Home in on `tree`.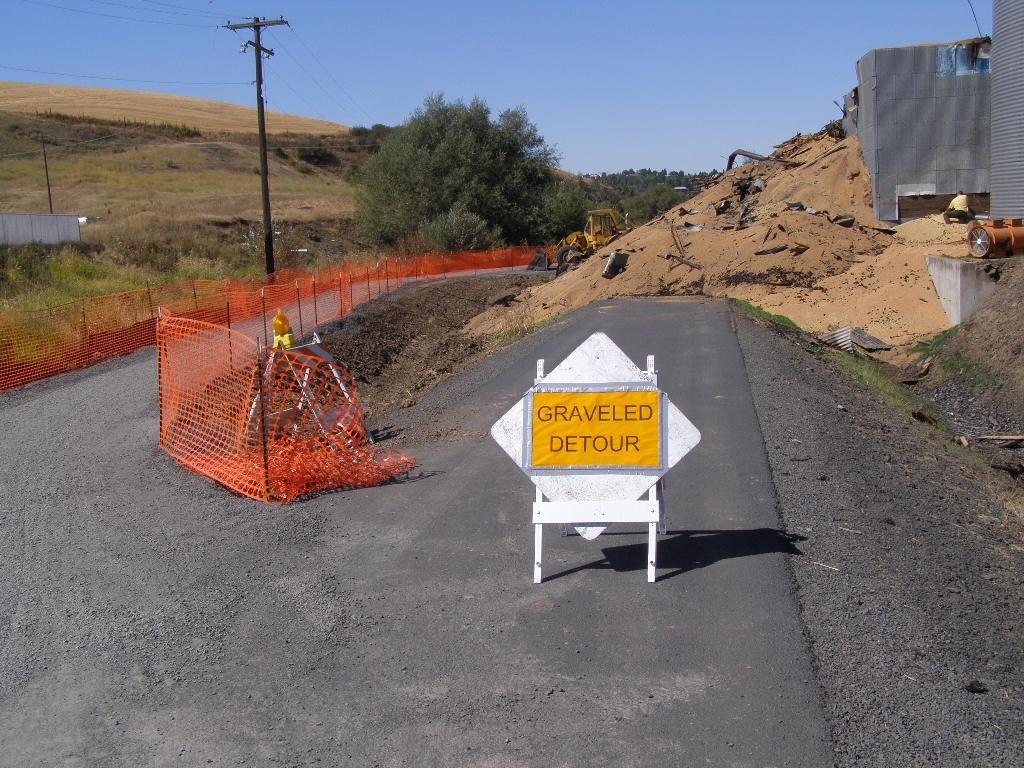
Homed in at crop(313, 79, 609, 257).
